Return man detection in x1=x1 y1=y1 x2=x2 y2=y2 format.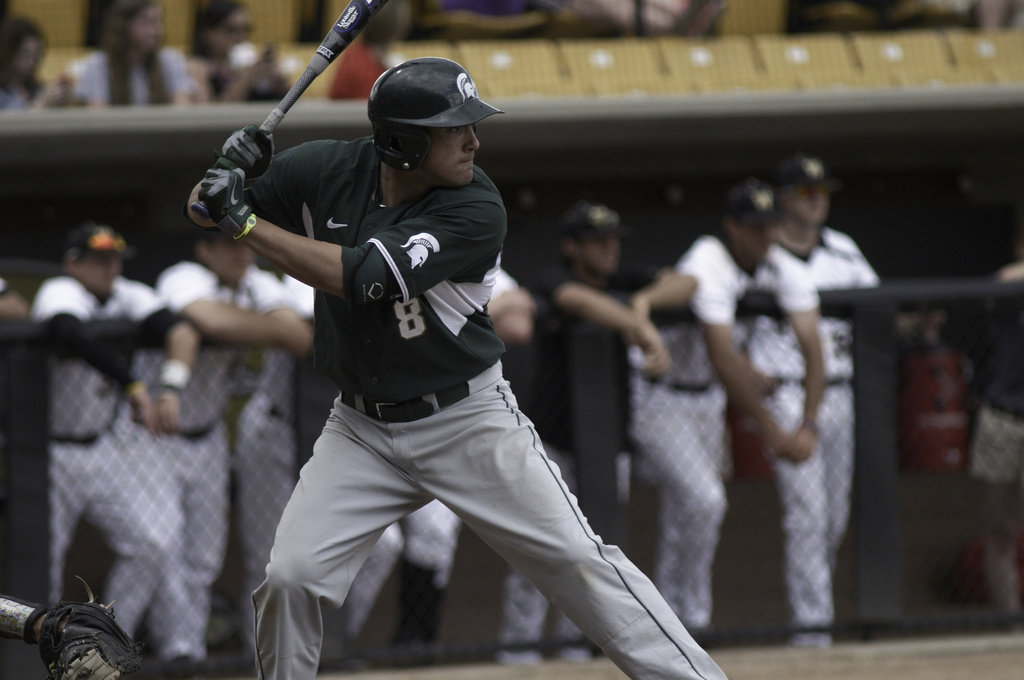
x1=509 y1=198 x2=695 y2=660.
